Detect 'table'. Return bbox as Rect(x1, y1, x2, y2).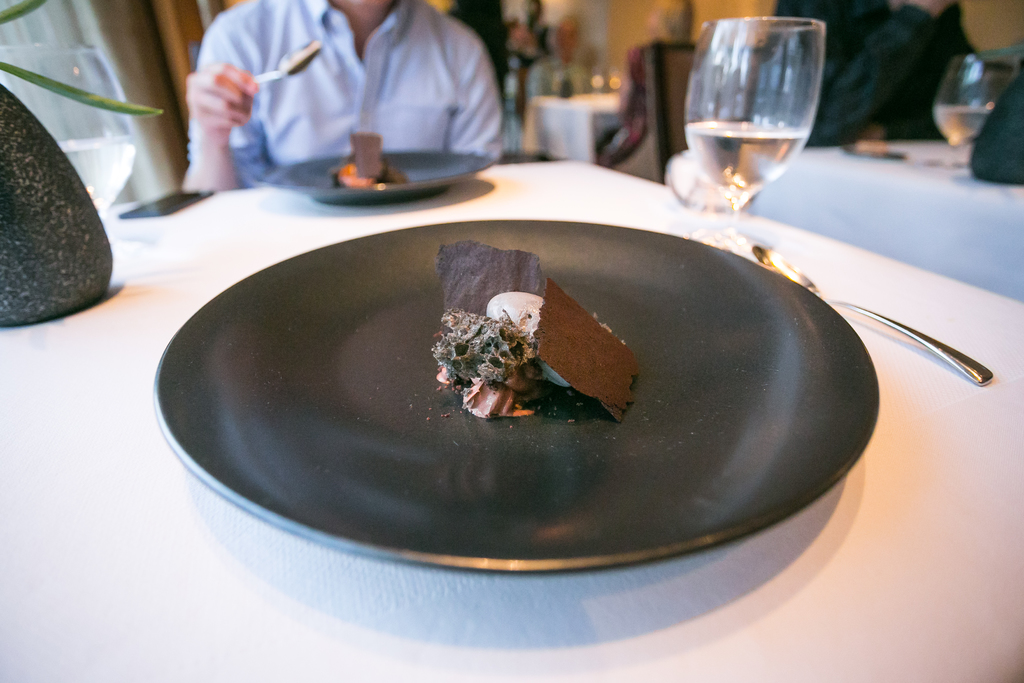
Rect(523, 89, 624, 164).
